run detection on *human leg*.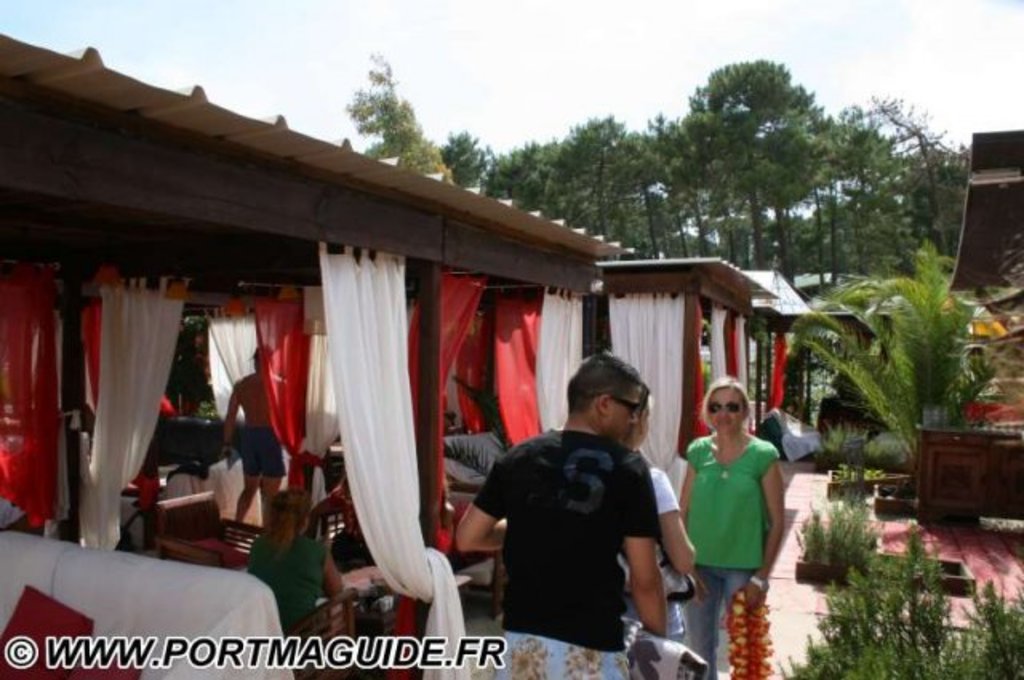
Result: x1=264 y1=427 x2=286 y2=528.
